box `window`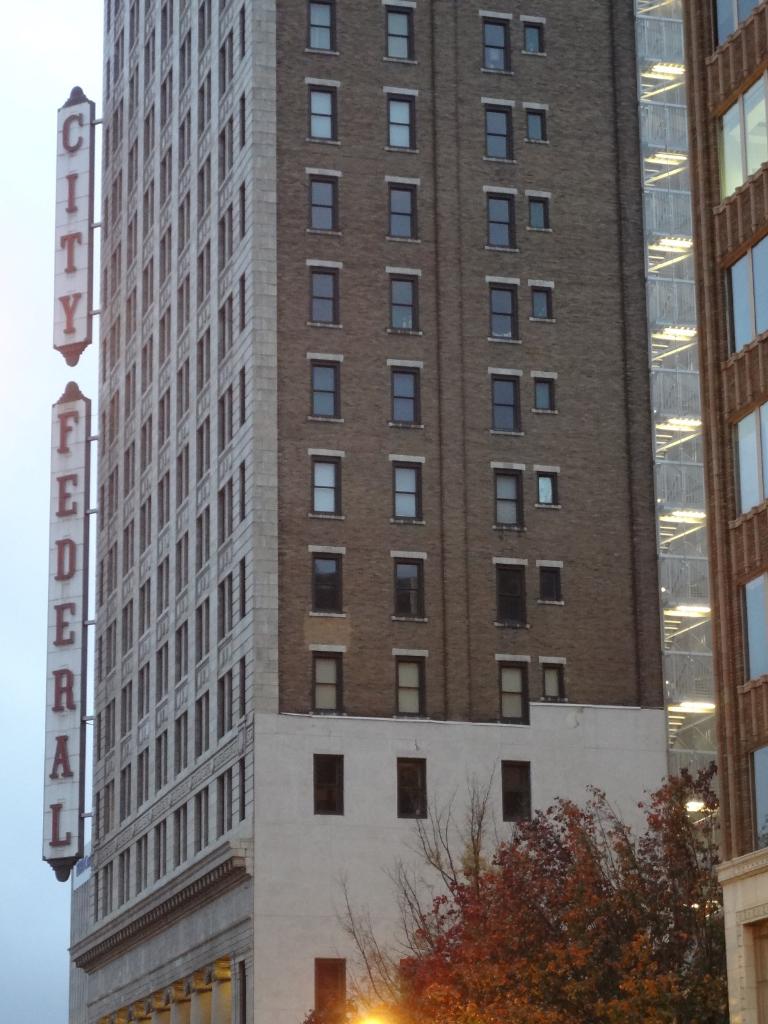
{"x1": 550, "y1": 655, "x2": 567, "y2": 705}
